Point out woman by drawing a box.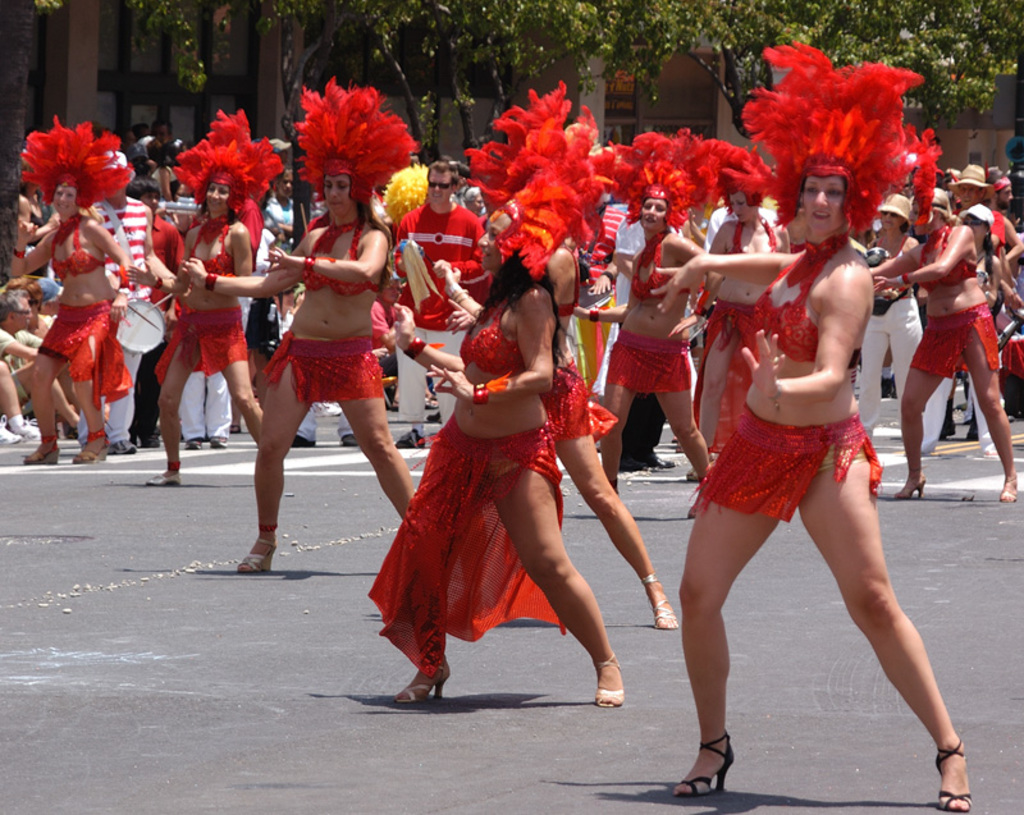
x1=178, y1=81, x2=419, y2=572.
